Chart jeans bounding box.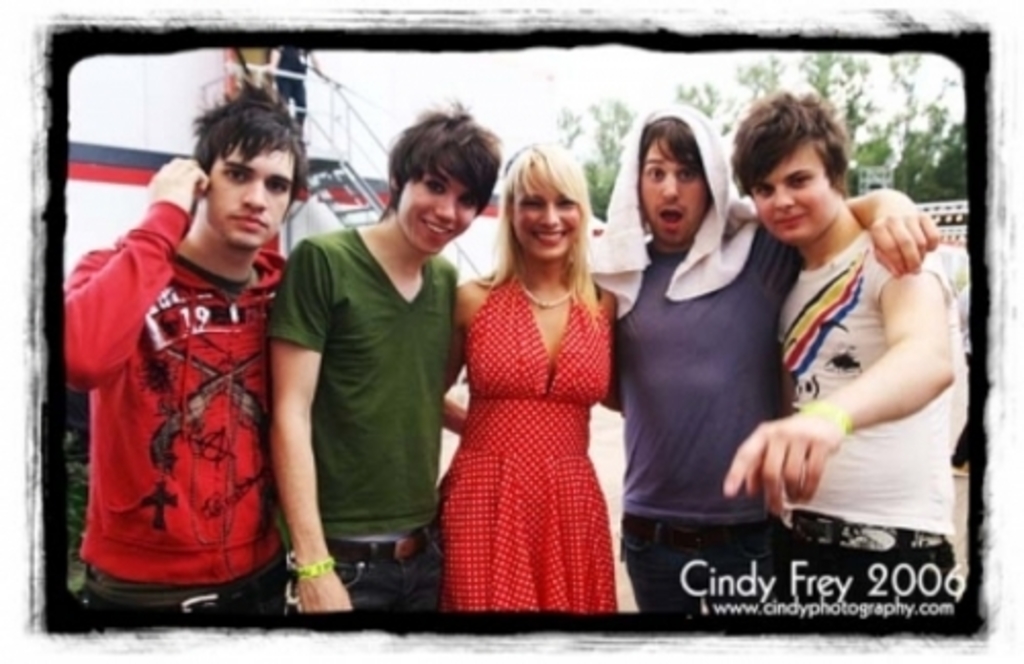
Charted: [left=627, top=512, right=774, bottom=609].
